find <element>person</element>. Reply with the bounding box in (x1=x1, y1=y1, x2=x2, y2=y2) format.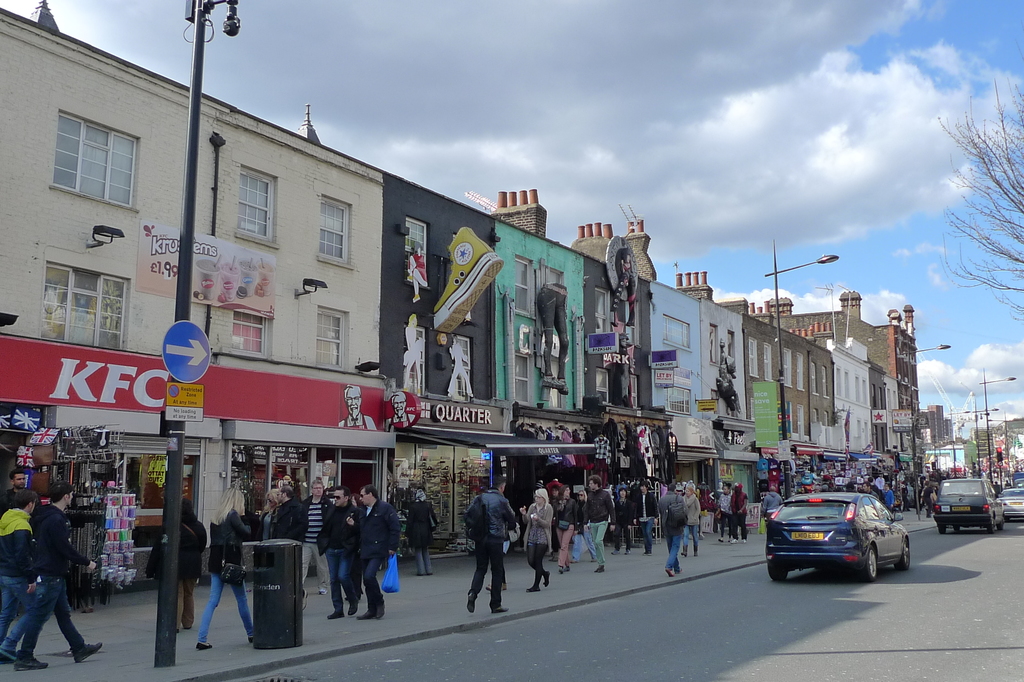
(x1=404, y1=485, x2=441, y2=573).
